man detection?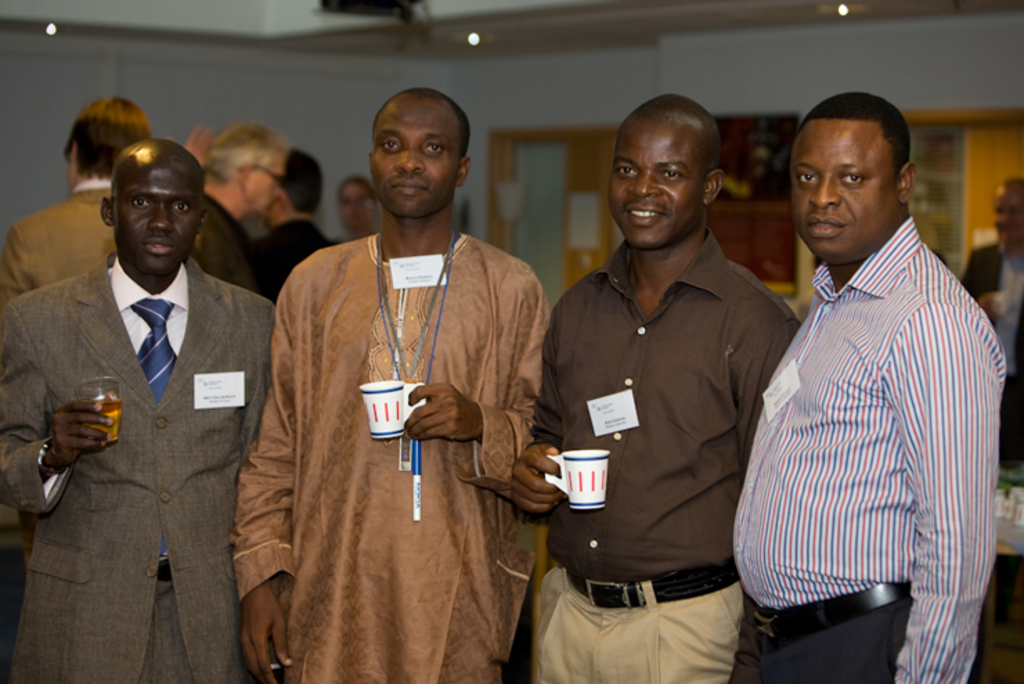
detection(336, 180, 381, 245)
